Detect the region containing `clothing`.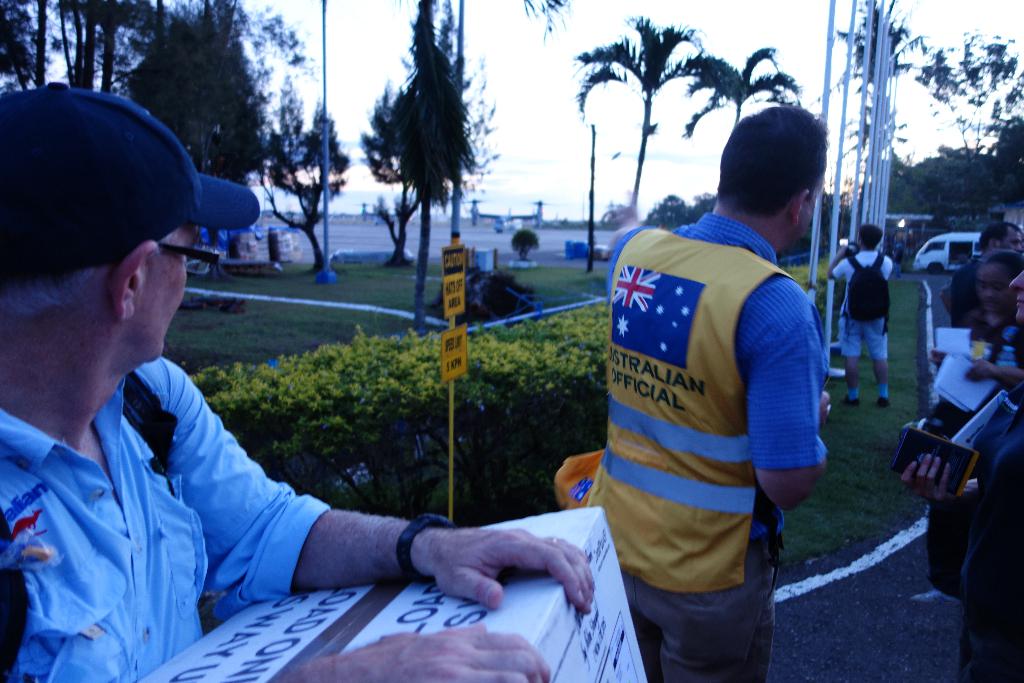
{"left": 831, "top": 249, "right": 895, "bottom": 359}.
